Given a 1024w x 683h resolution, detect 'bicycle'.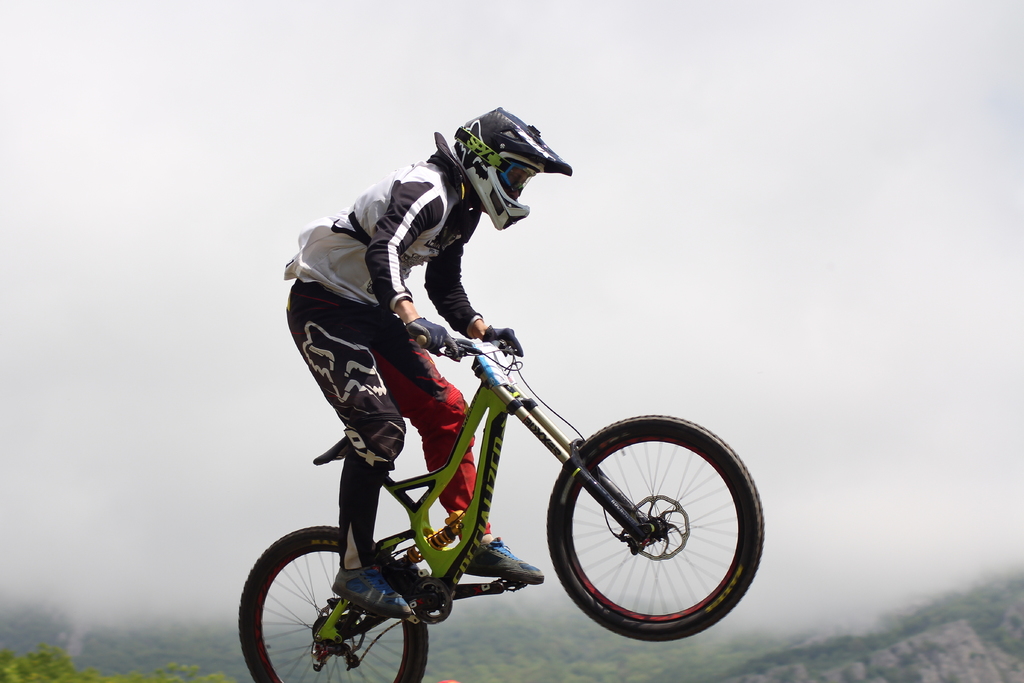
(x1=246, y1=280, x2=767, y2=677).
